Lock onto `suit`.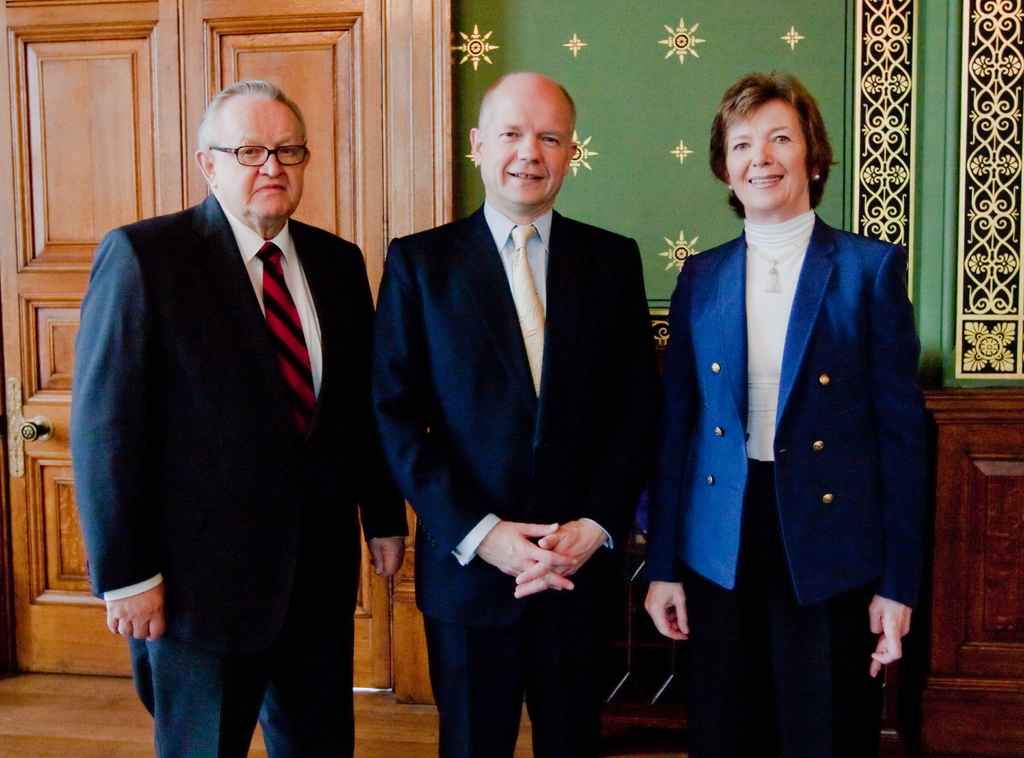
Locked: 88 42 369 746.
